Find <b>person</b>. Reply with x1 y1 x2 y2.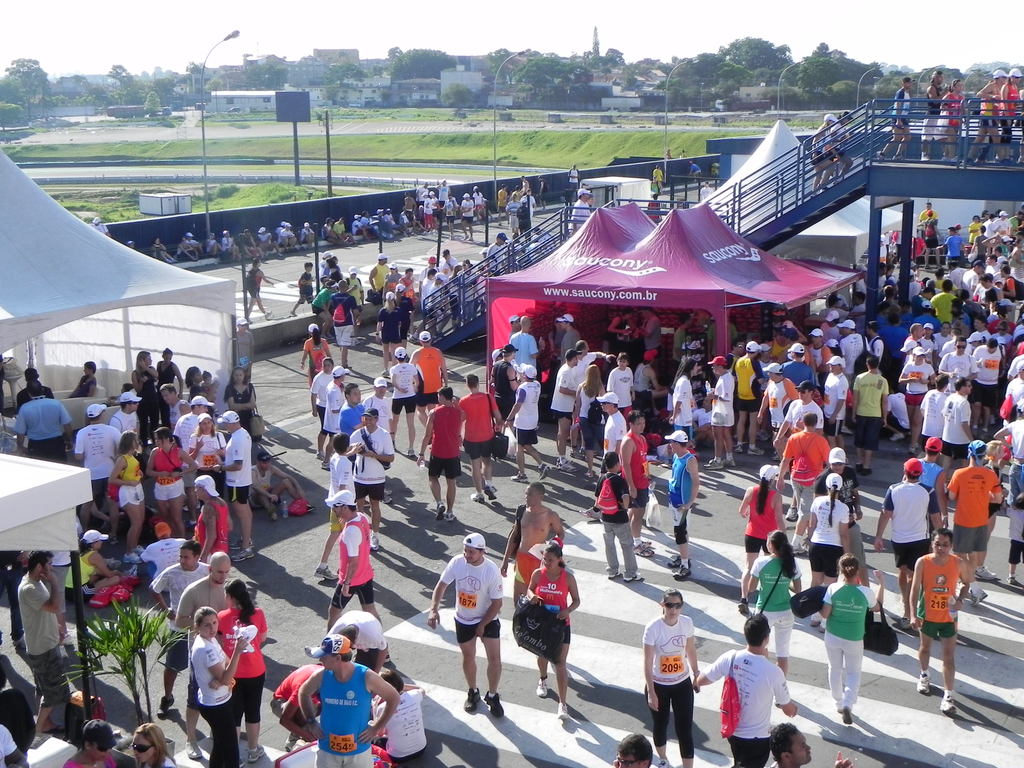
129 724 177 767.
